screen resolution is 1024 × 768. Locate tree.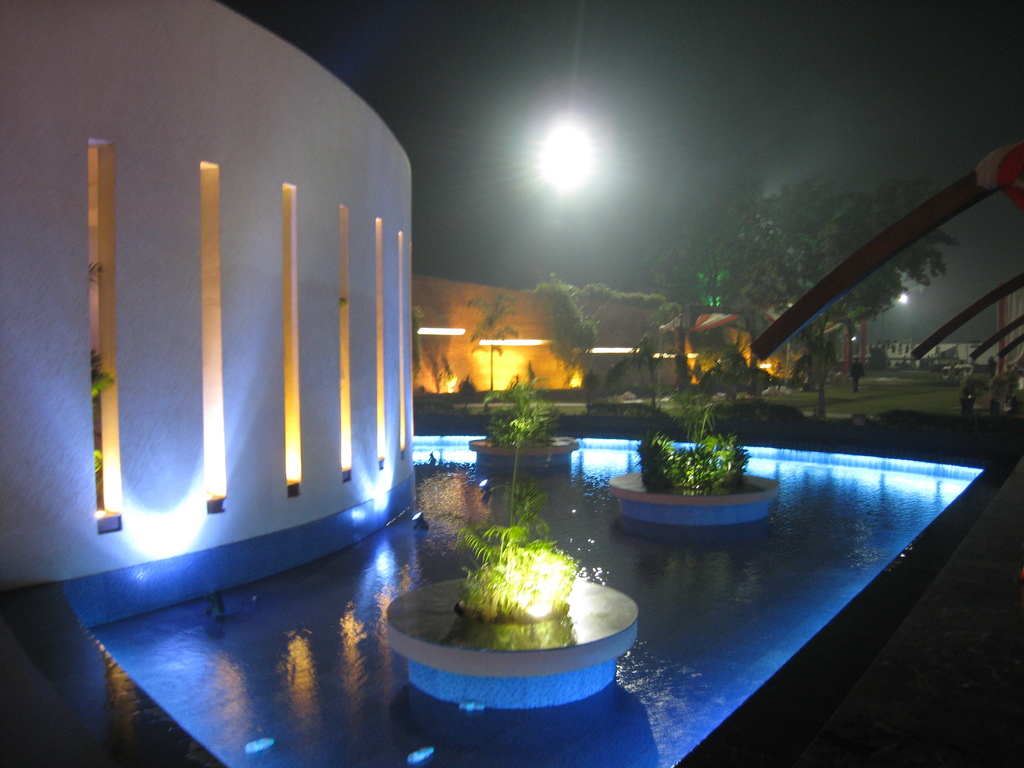
Rect(644, 177, 963, 391).
